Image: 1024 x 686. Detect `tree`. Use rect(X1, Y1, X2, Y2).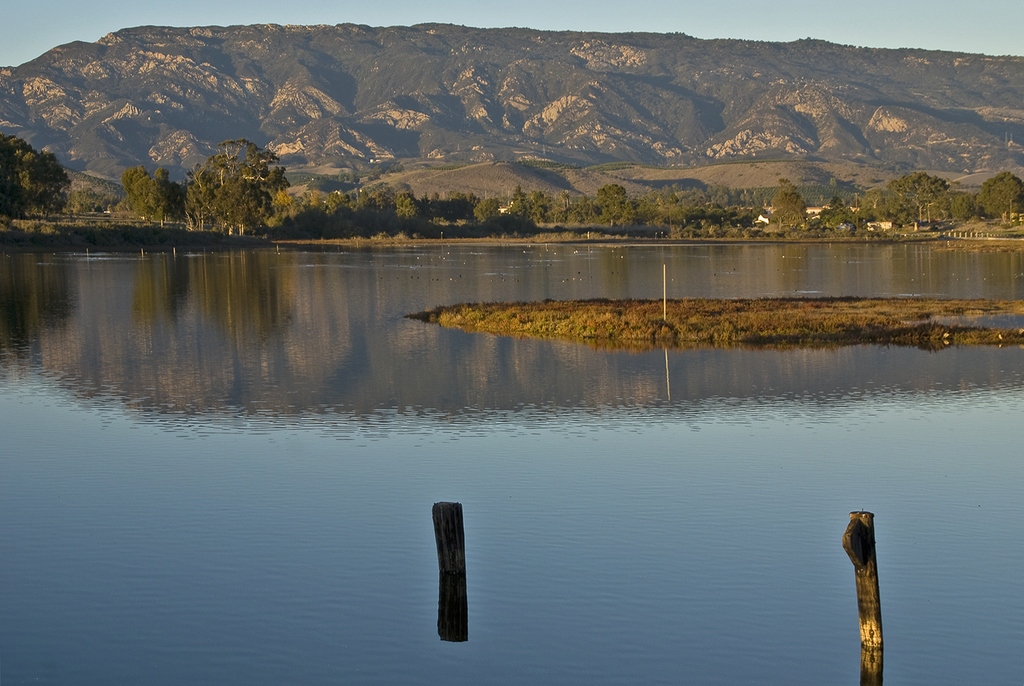
rect(895, 170, 940, 224).
